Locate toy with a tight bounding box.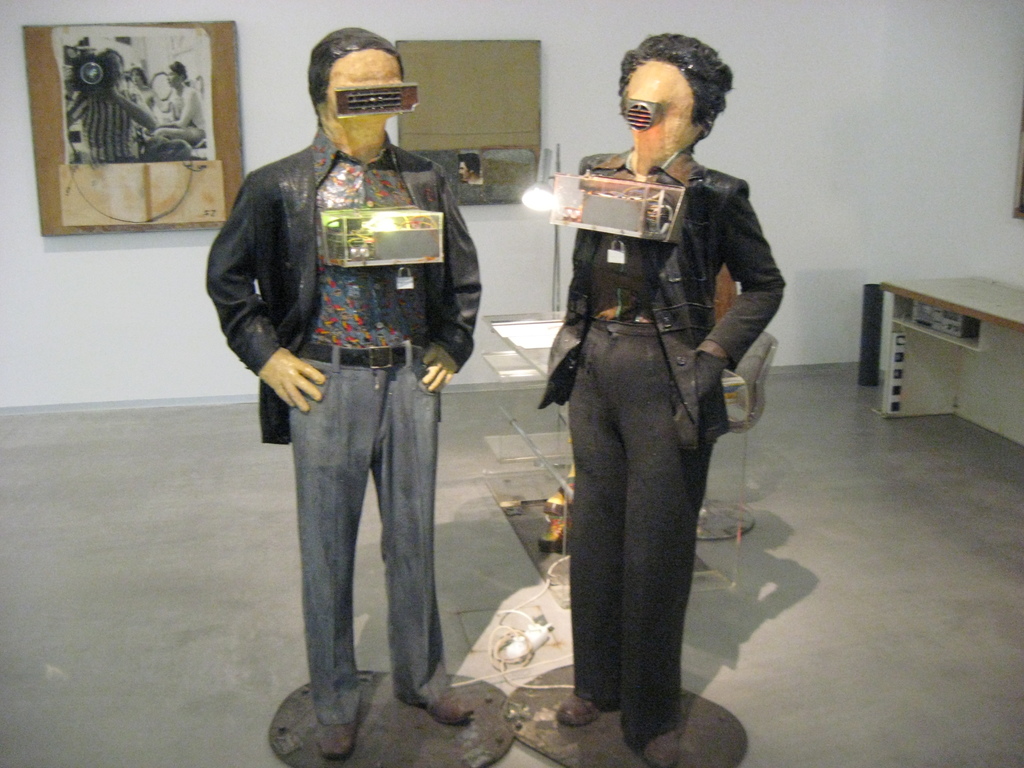
BBox(205, 25, 486, 759).
